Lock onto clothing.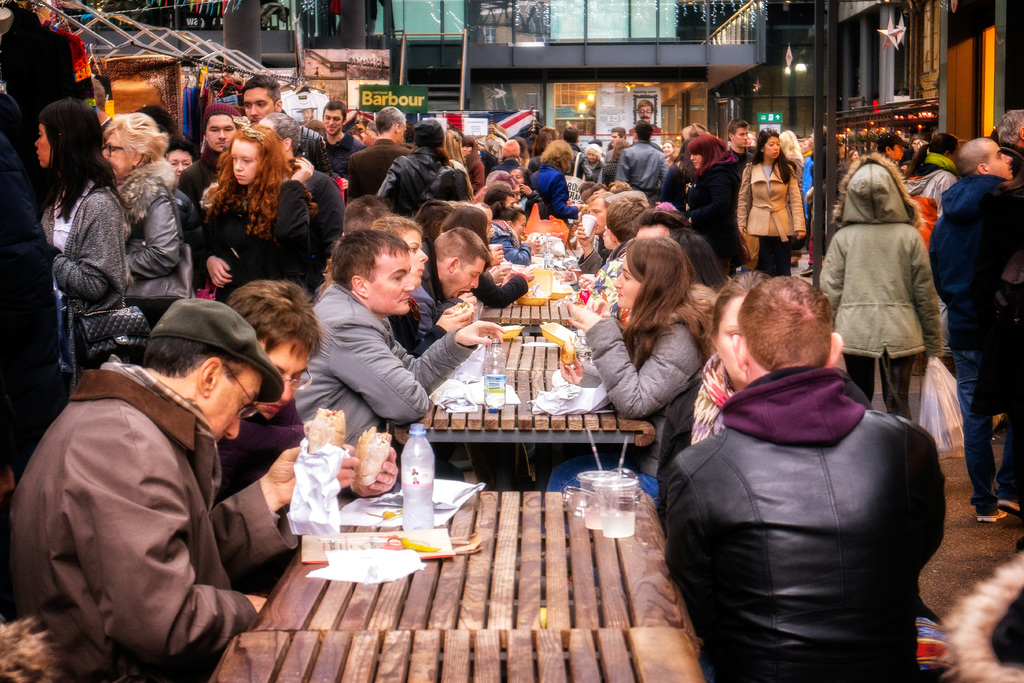
Locked: [left=715, top=144, right=757, bottom=201].
